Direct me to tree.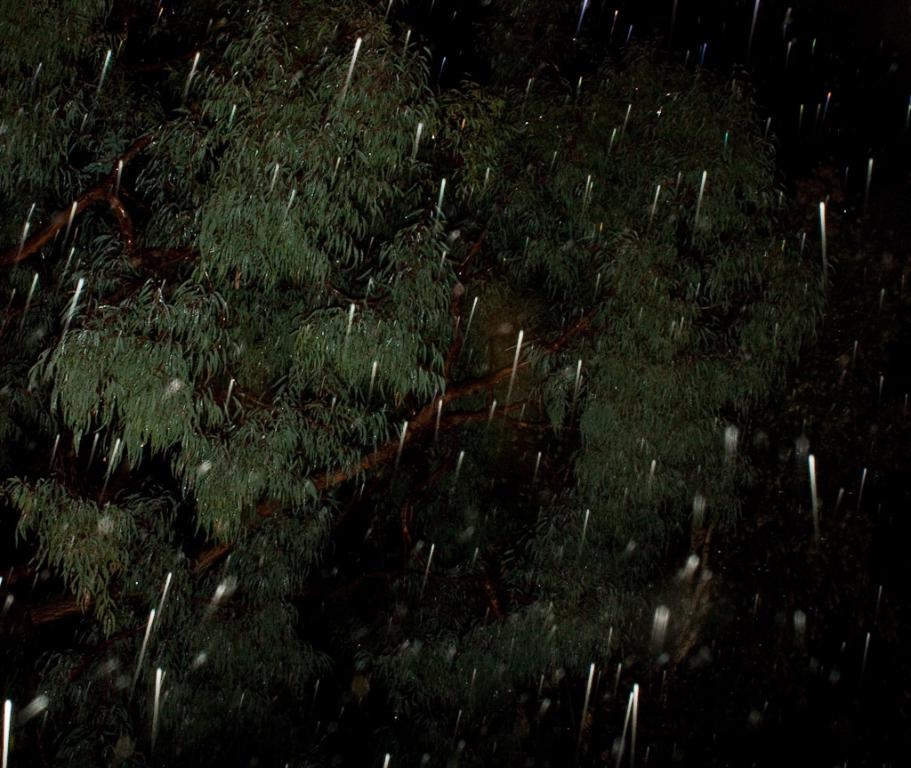
Direction: bbox(0, 0, 833, 767).
